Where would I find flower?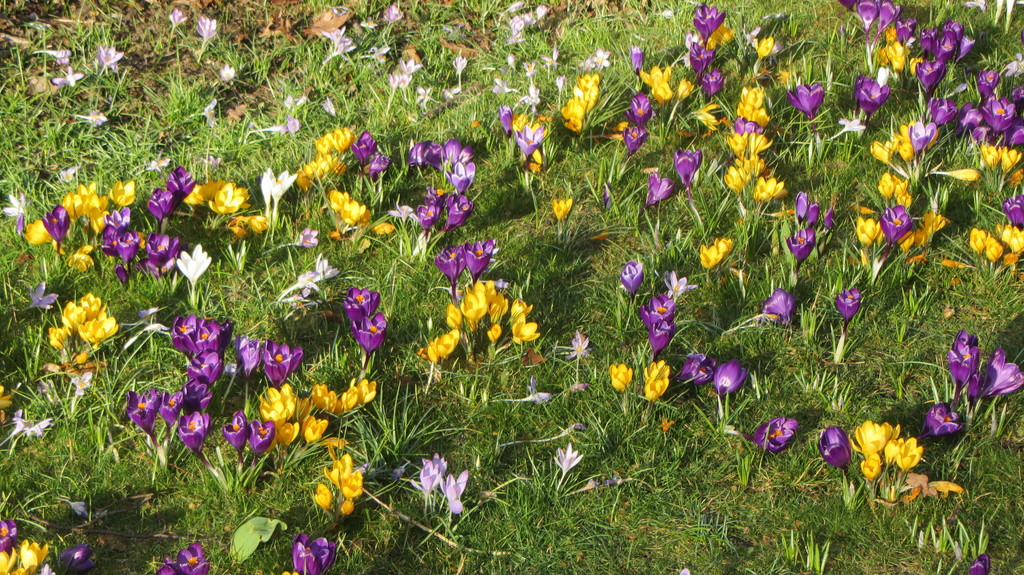
At bbox=(442, 84, 460, 102).
